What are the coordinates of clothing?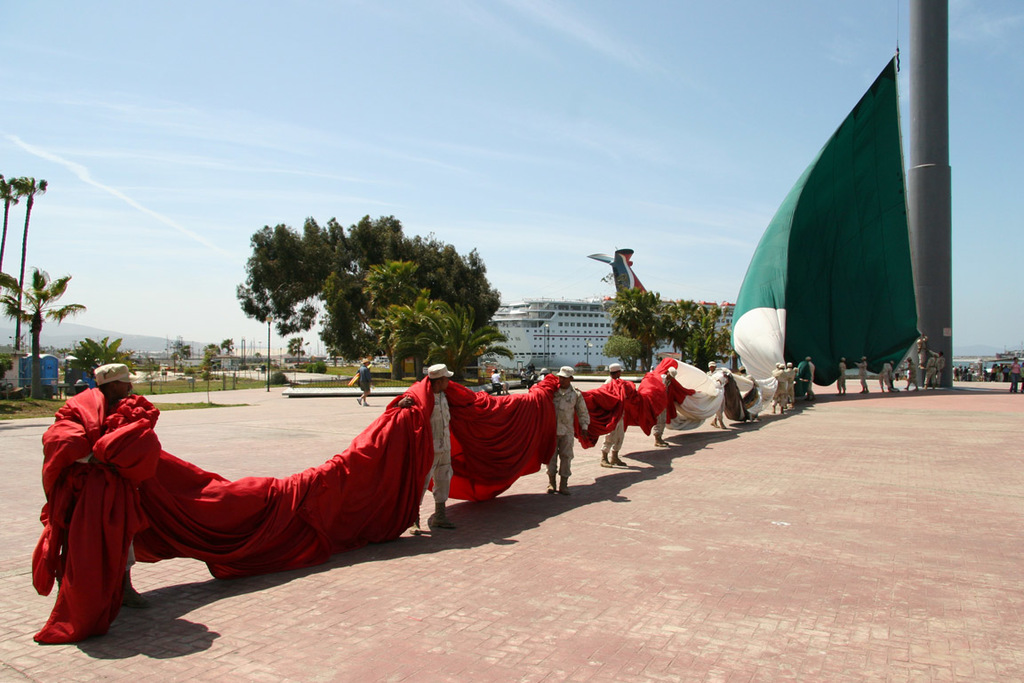
<box>805,364,812,394</box>.
